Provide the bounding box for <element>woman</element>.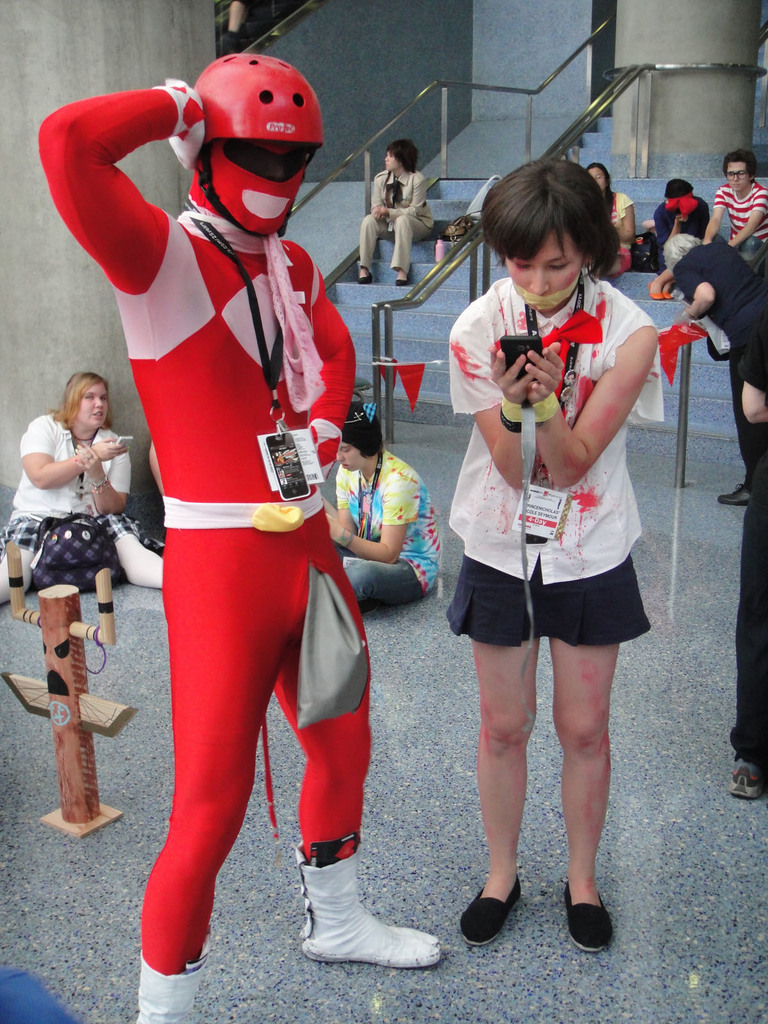
x1=441, y1=201, x2=684, y2=858.
